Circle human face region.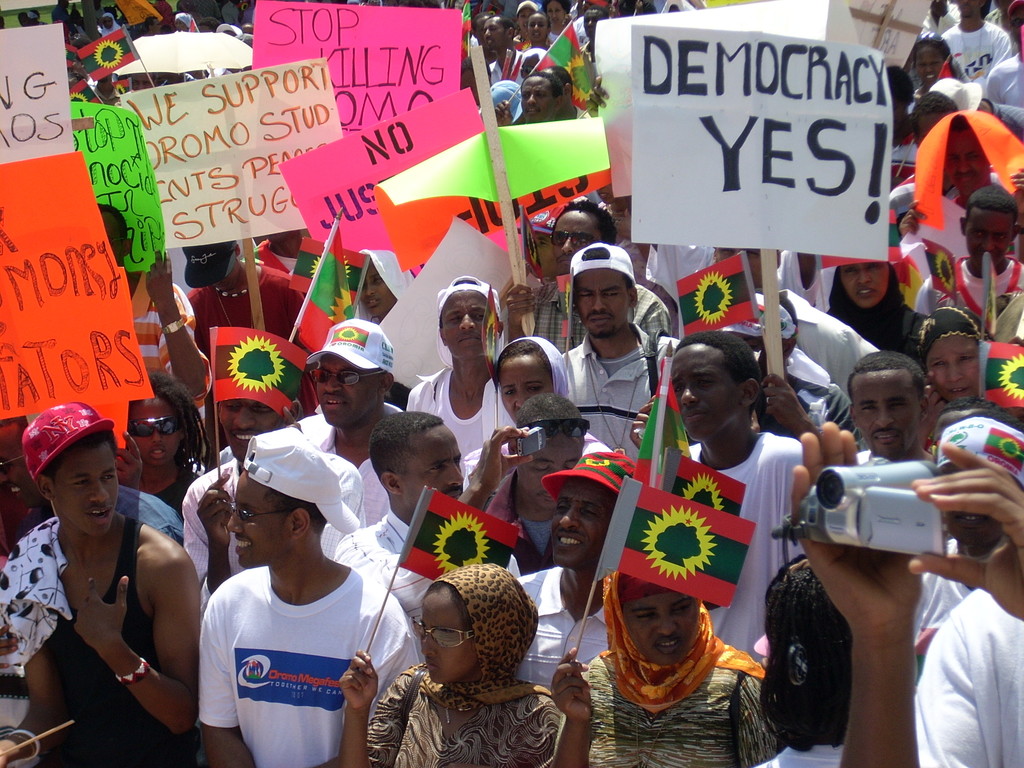
Region: {"x1": 511, "y1": 420, "x2": 588, "y2": 499}.
